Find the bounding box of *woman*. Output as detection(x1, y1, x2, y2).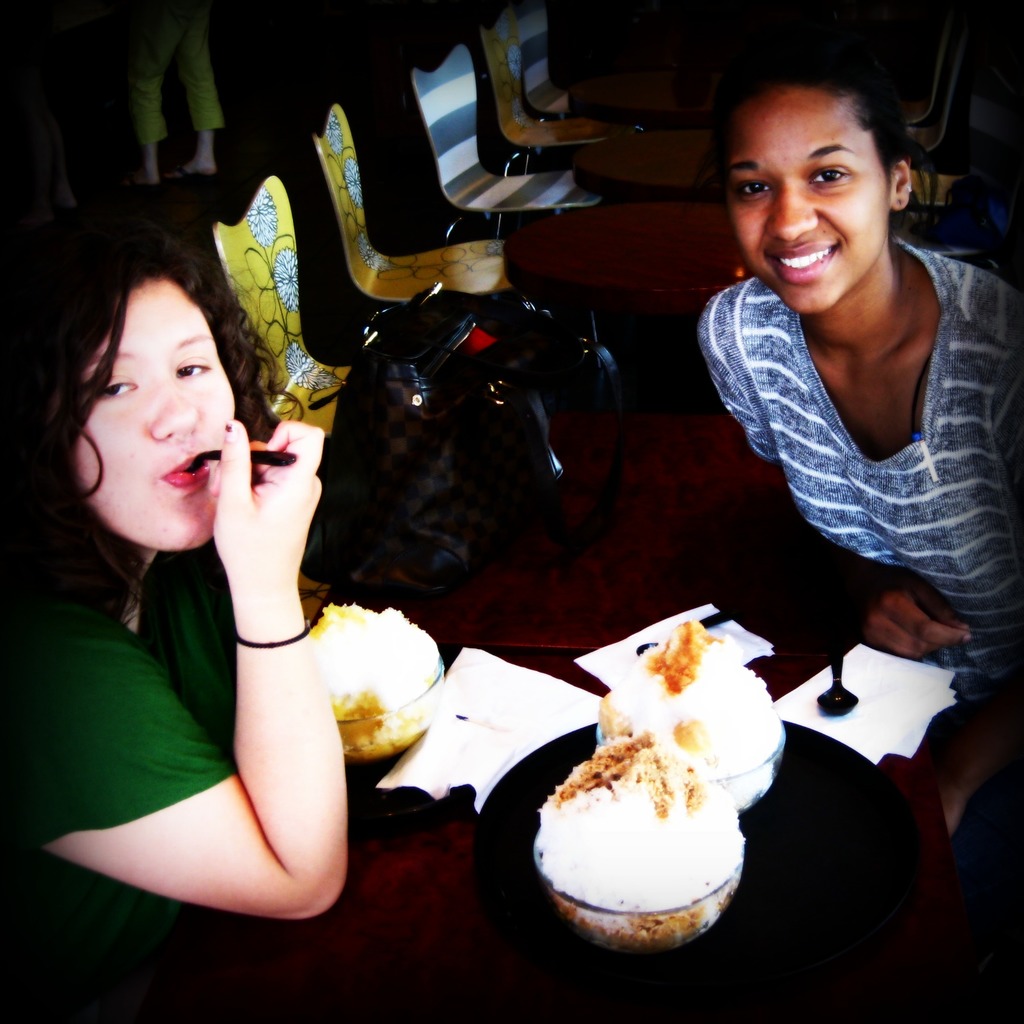
detection(692, 59, 1023, 848).
